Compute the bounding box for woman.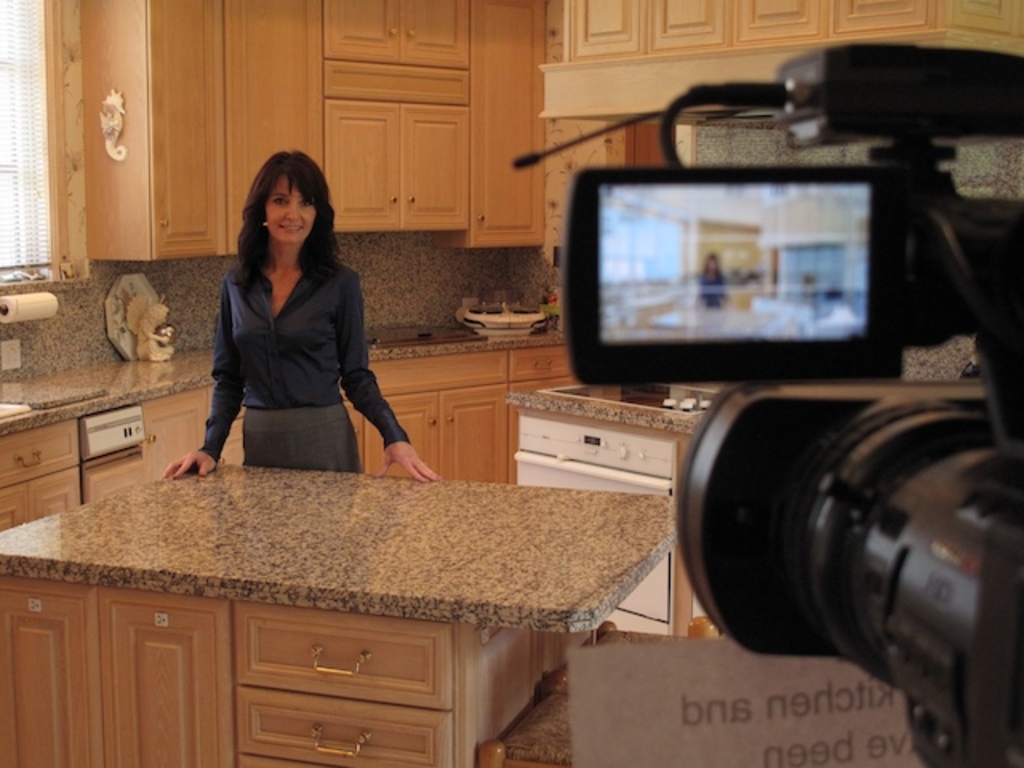
160:150:445:480.
